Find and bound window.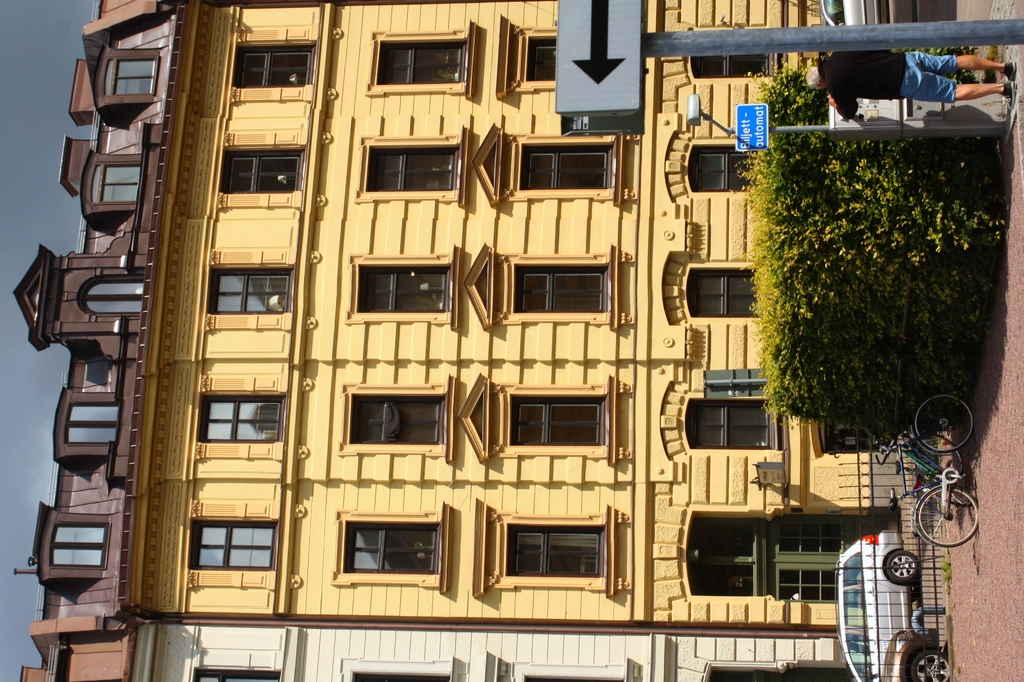
Bound: bbox(96, 164, 139, 199).
